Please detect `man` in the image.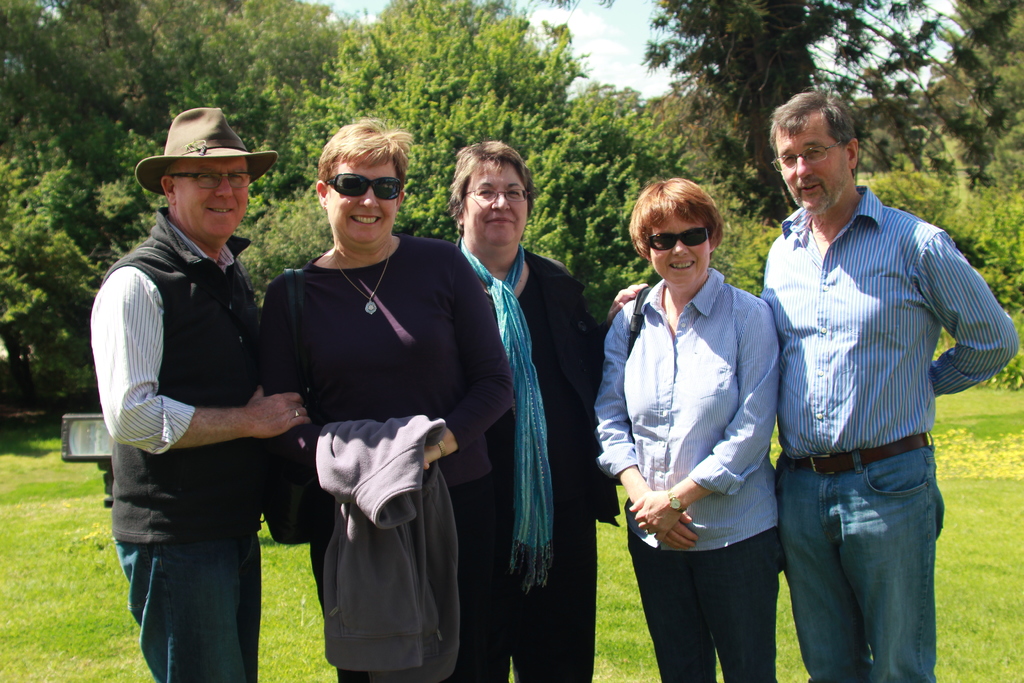
box=[93, 101, 301, 682].
